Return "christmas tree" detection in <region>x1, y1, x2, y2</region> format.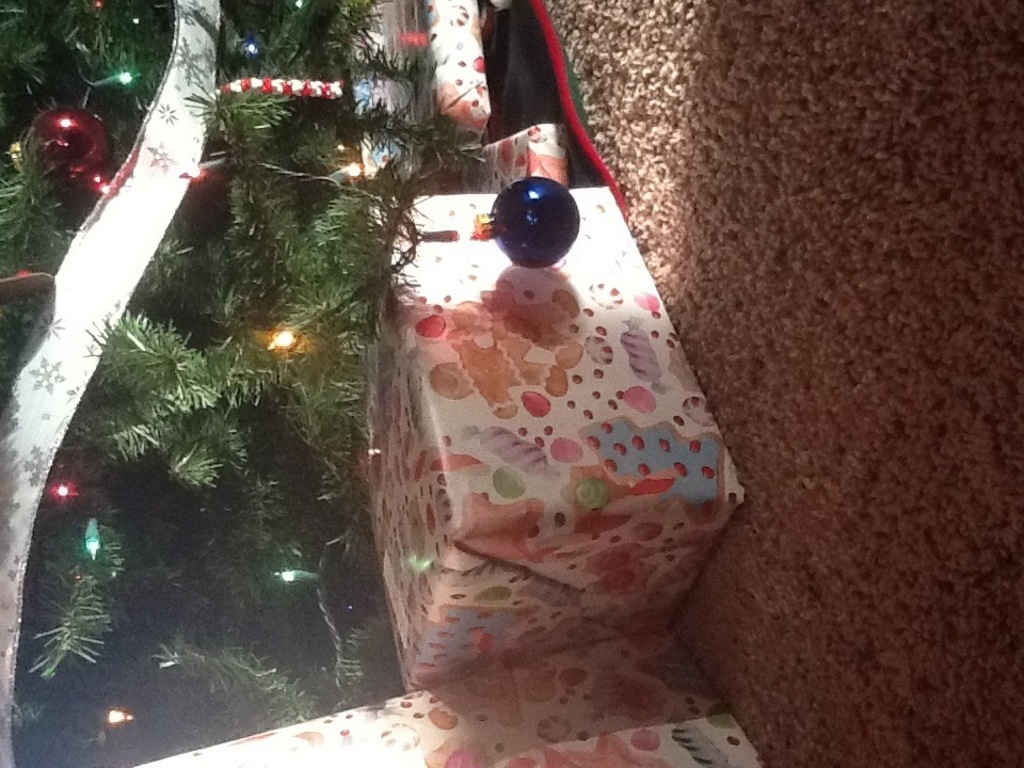
<region>0, 0, 497, 767</region>.
